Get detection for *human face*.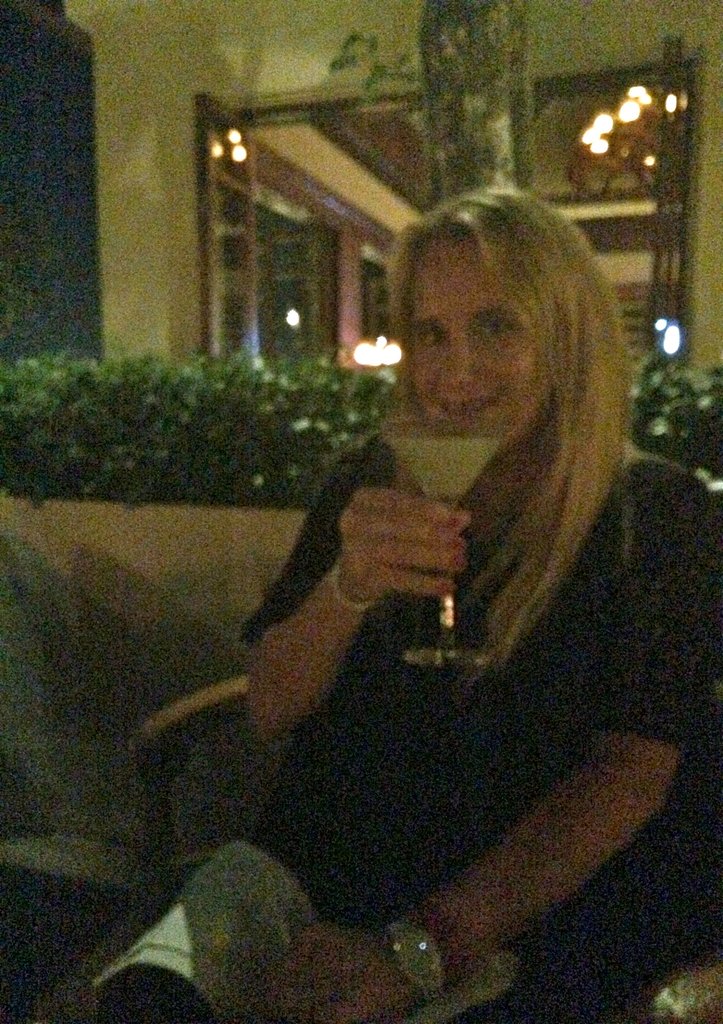
Detection: box(410, 232, 555, 452).
